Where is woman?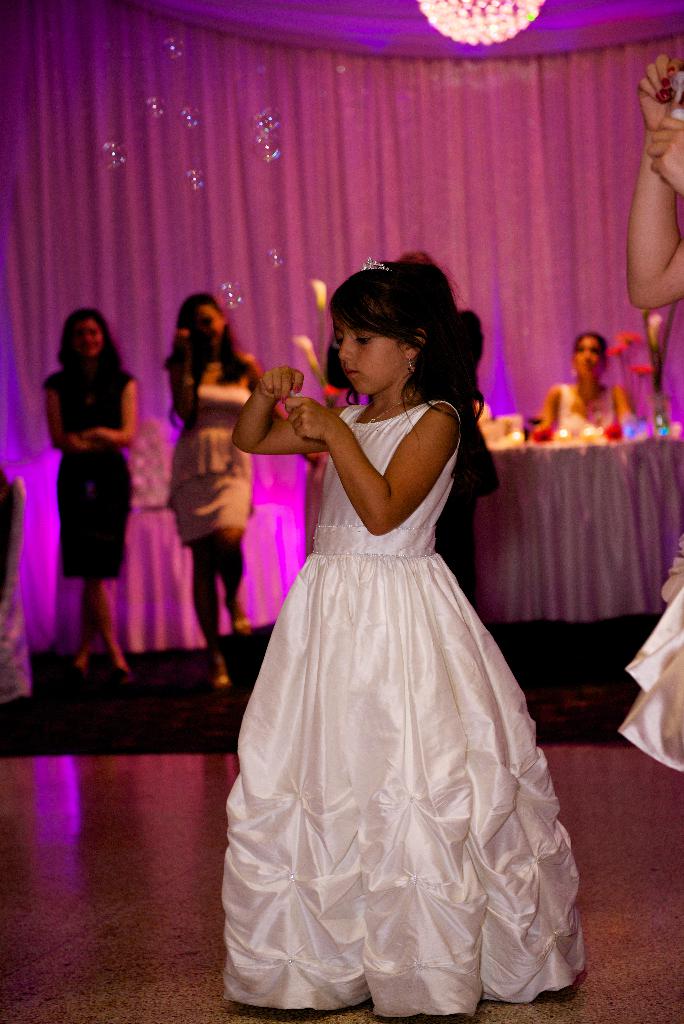
{"x1": 167, "y1": 288, "x2": 277, "y2": 678}.
